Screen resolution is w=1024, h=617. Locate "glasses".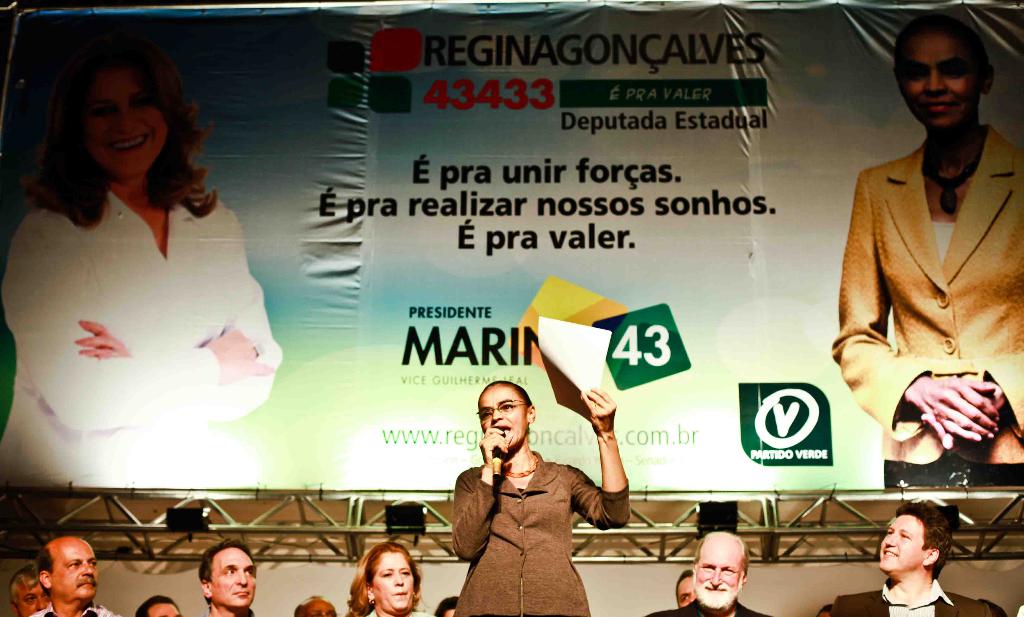
{"left": 477, "top": 397, "right": 525, "bottom": 427}.
